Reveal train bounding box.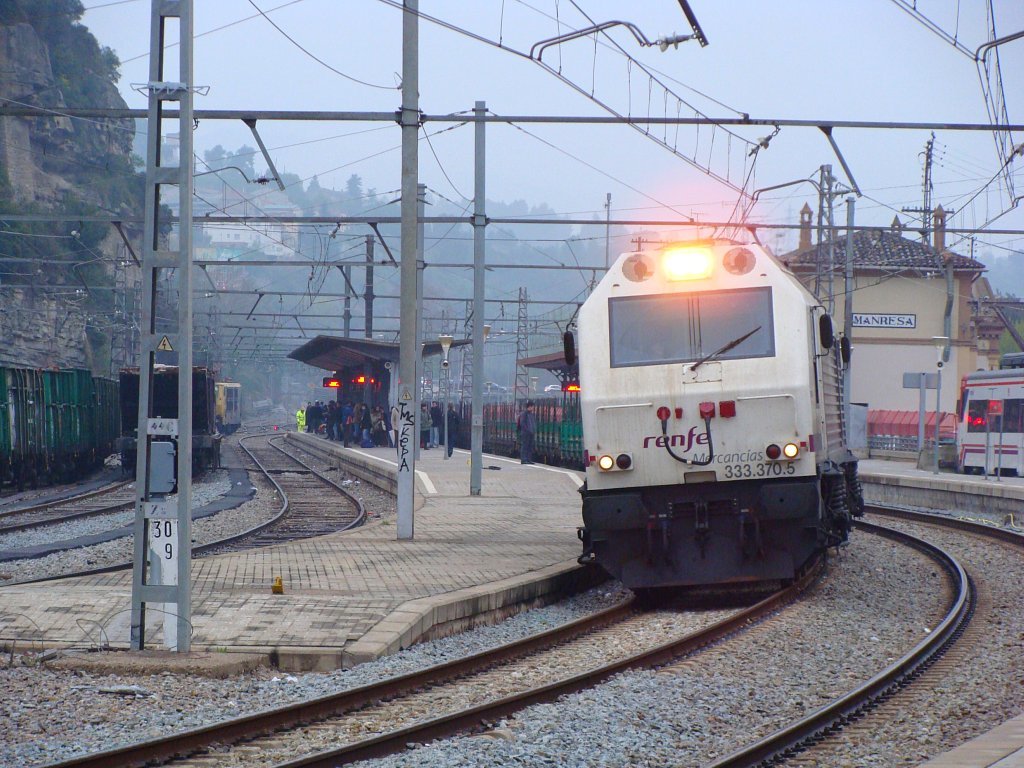
Revealed: {"left": 954, "top": 345, "right": 1023, "bottom": 477}.
